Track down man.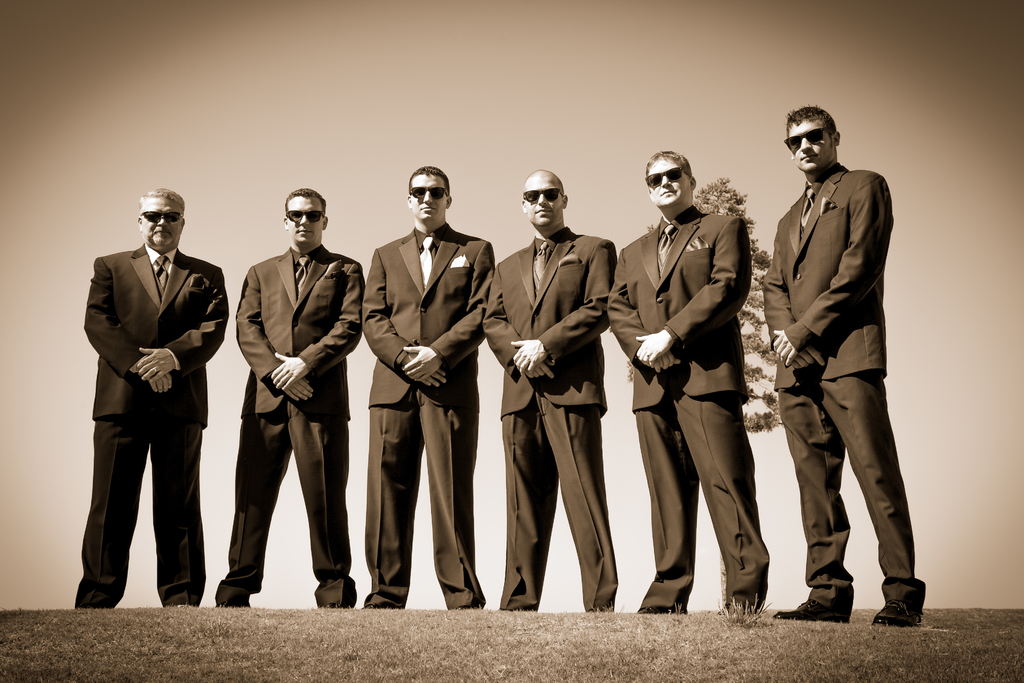
Tracked to bbox=(472, 158, 621, 613).
